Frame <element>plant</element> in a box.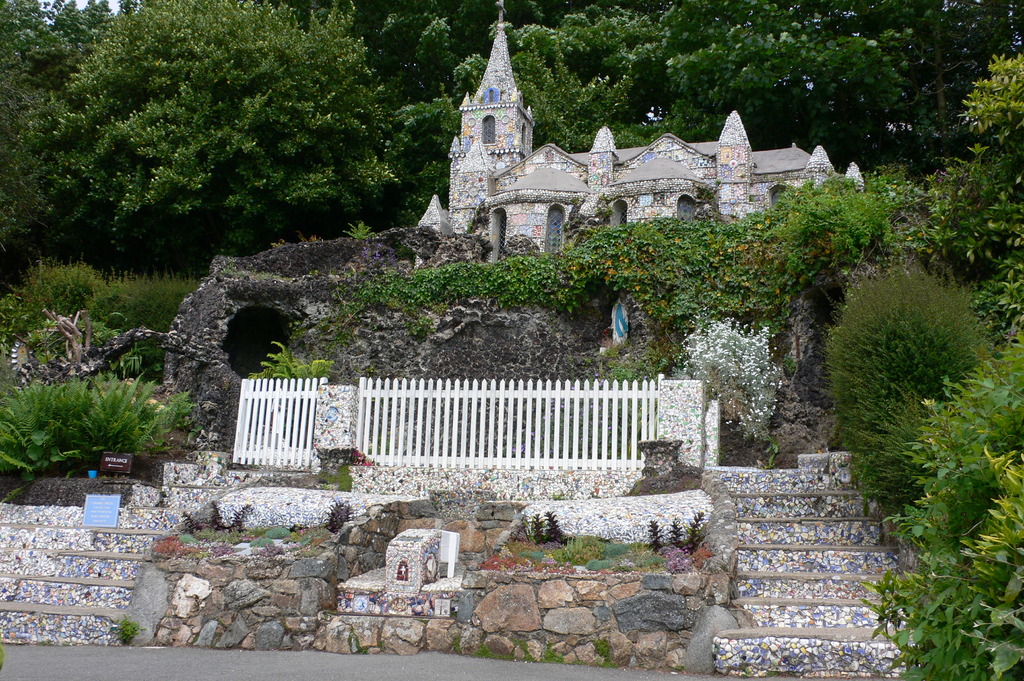
l=248, t=535, r=271, b=547.
